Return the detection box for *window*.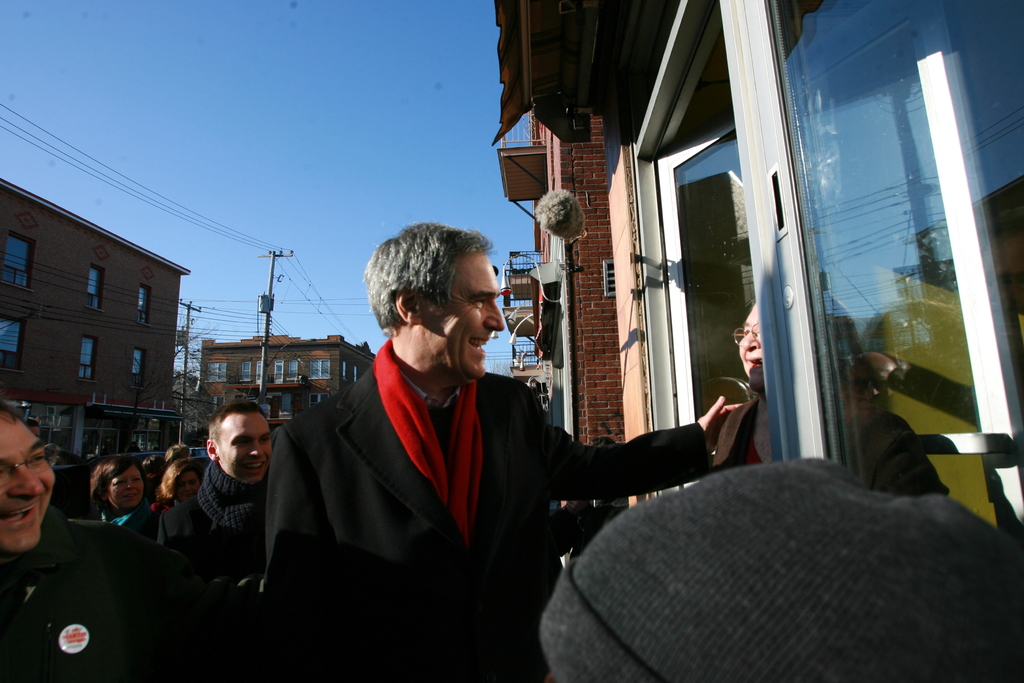
[x1=241, y1=358, x2=254, y2=383].
